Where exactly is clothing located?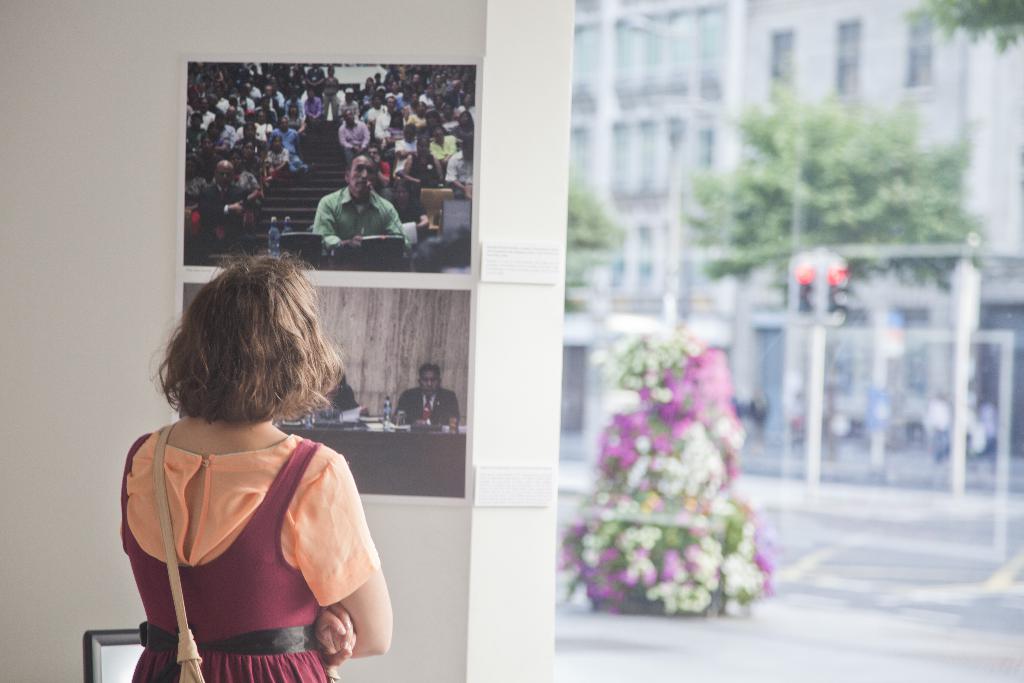
Its bounding box is x1=198, y1=186, x2=268, y2=259.
